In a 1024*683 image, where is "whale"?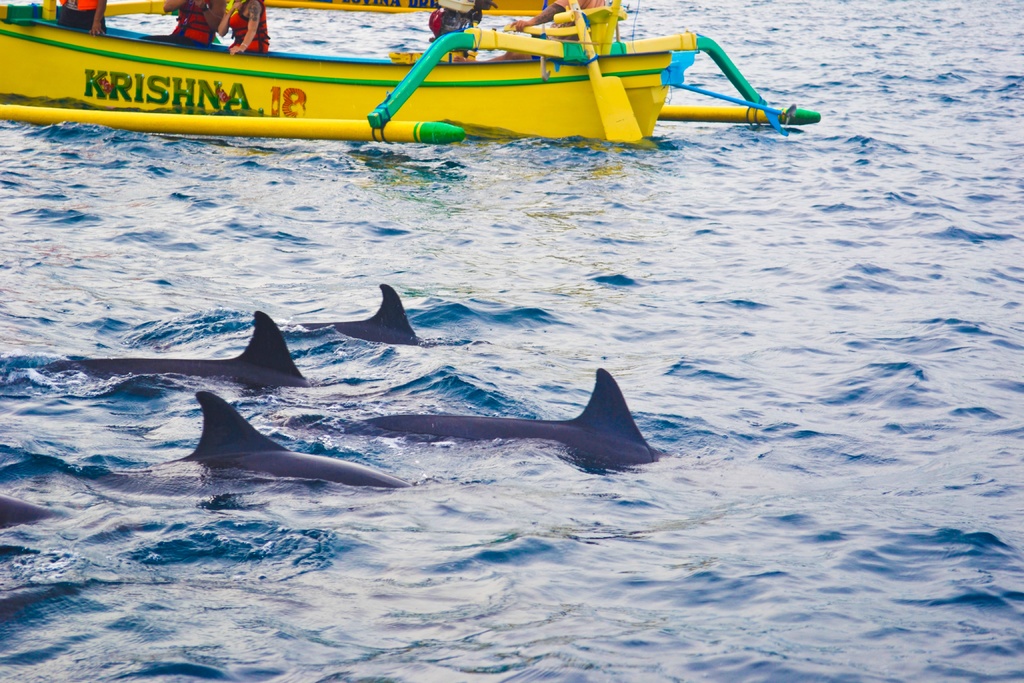
pyautogui.locateOnScreen(144, 387, 414, 488).
